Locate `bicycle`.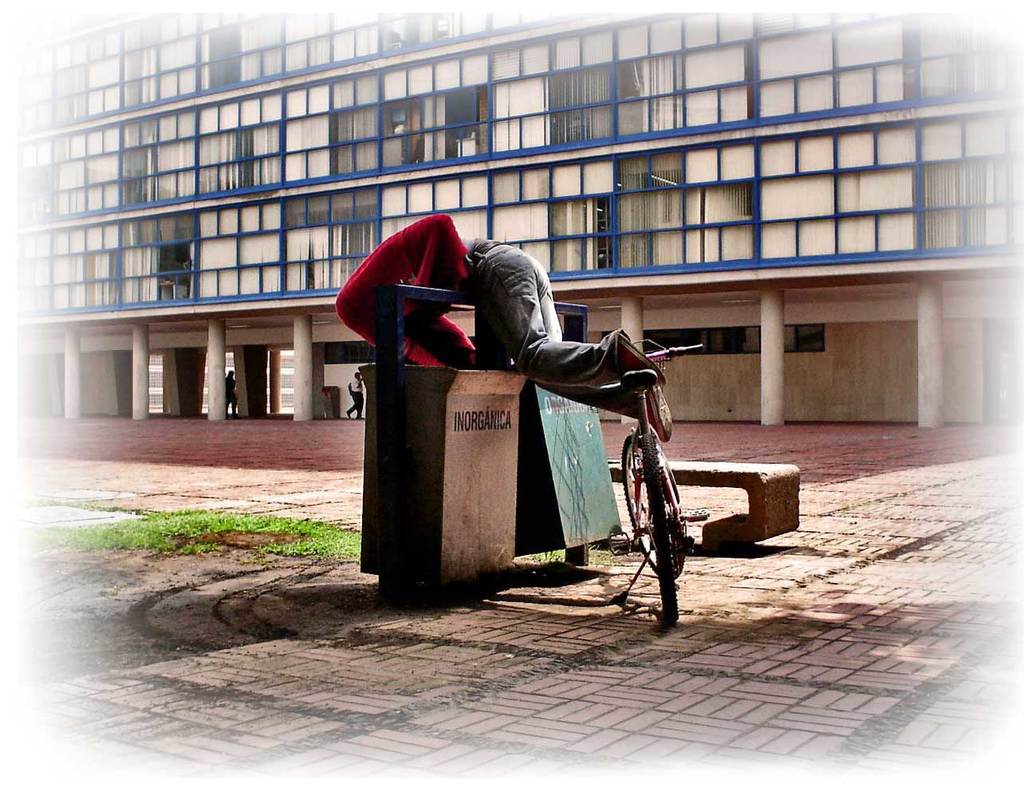
Bounding box: (610,337,706,629).
